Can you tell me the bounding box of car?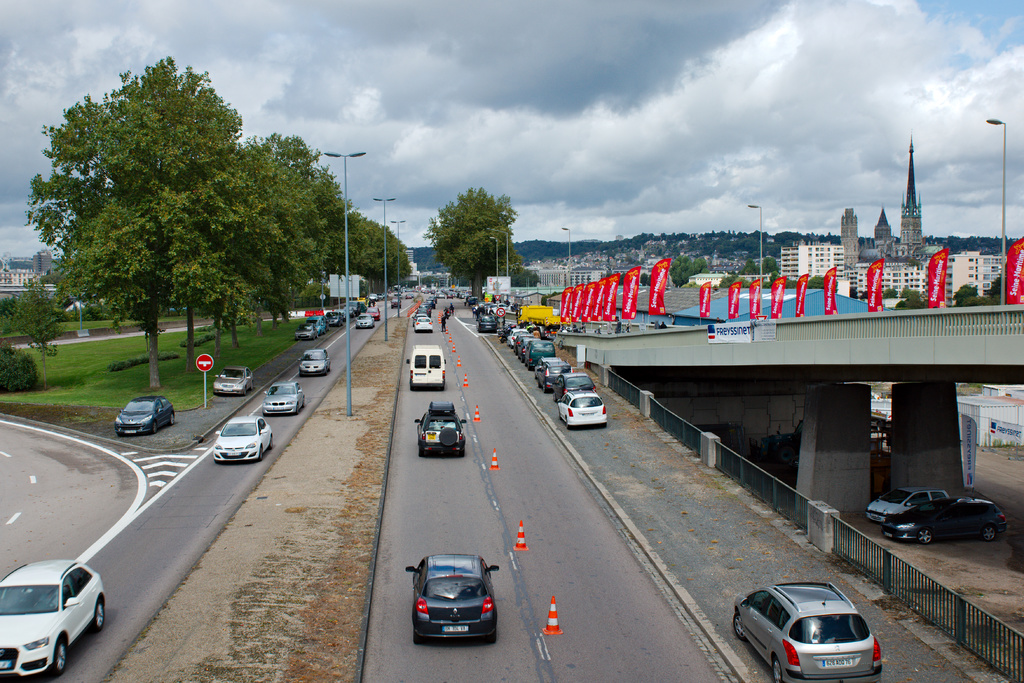
(x1=556, y1=388, x2=614, y2=426).
